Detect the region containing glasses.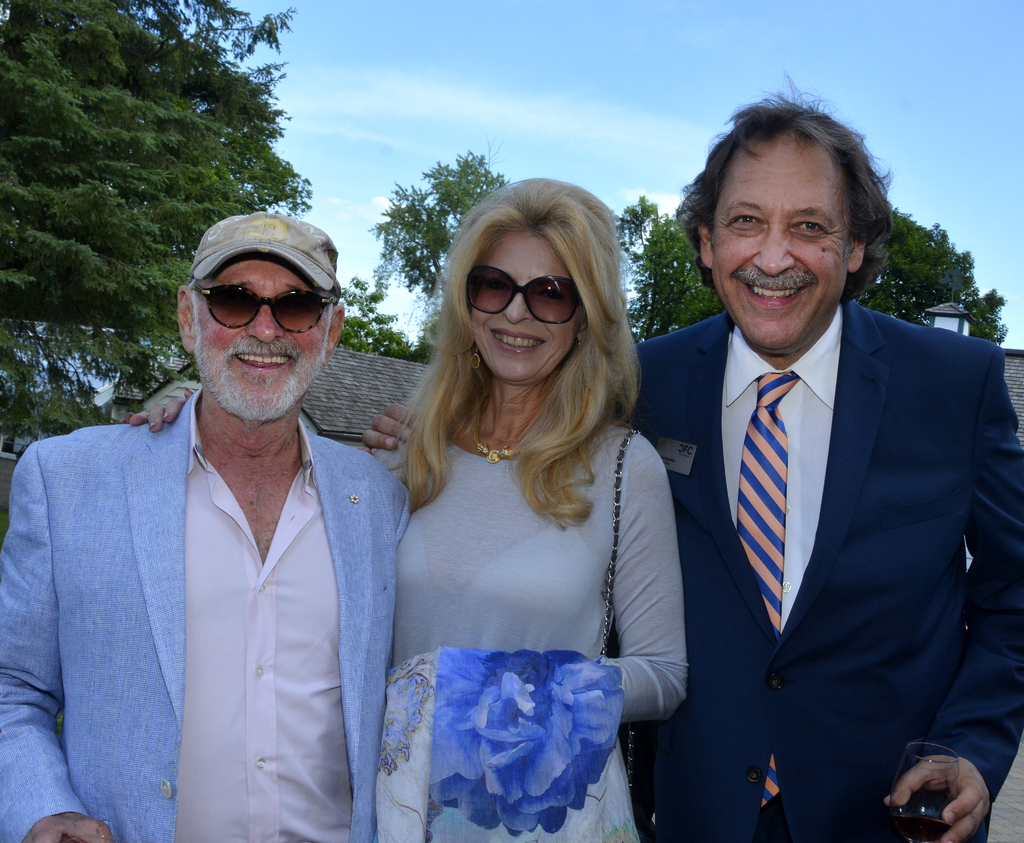
(191,276,332,341).
